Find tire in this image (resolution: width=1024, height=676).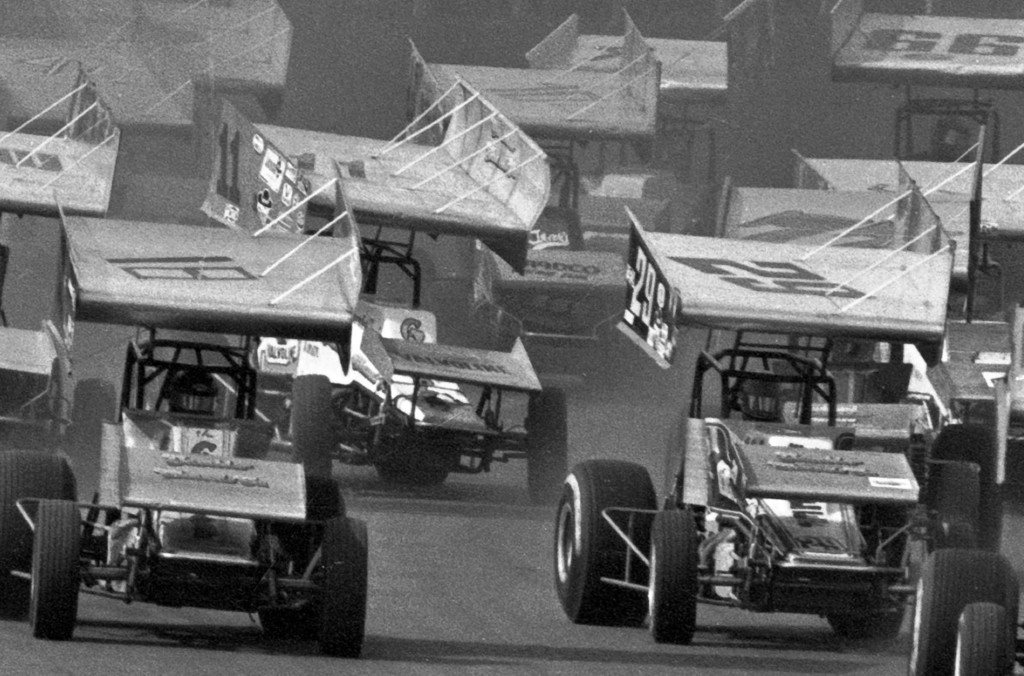
crop(828, 504, 918, 643).
